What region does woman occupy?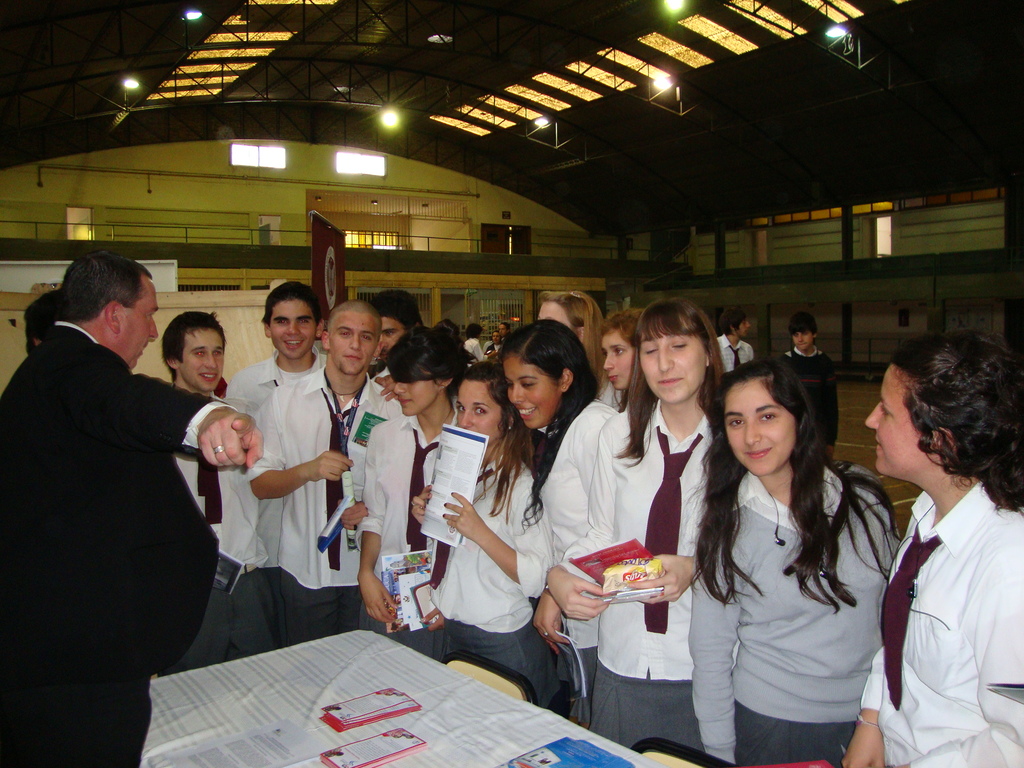
<bbox>599, 312, 646, 418</bbox>.
